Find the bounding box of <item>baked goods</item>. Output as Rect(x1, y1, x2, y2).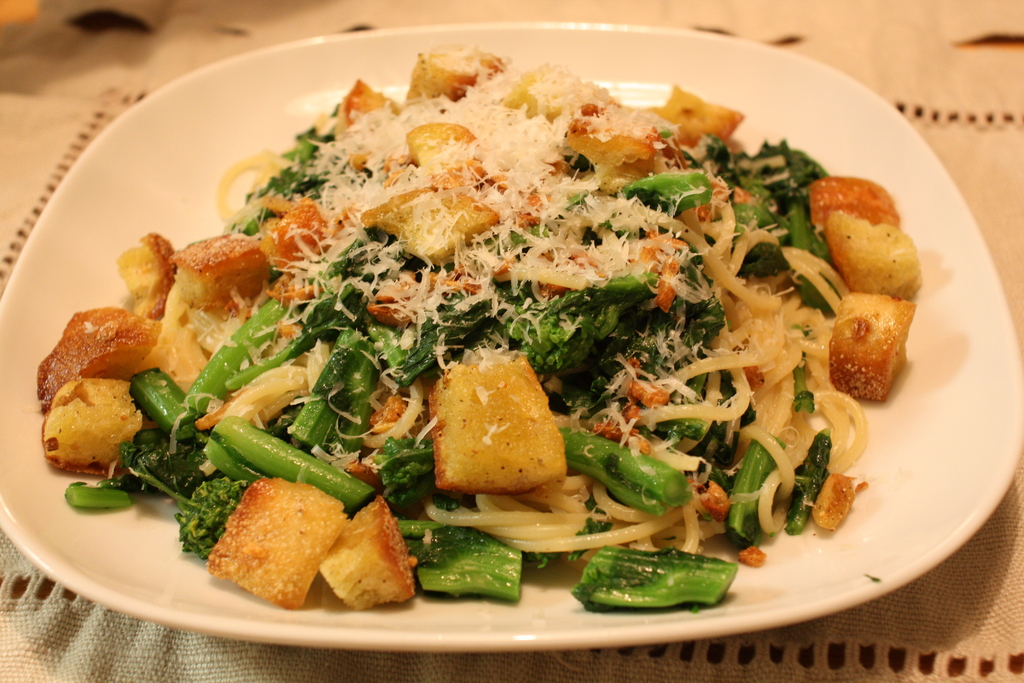
Rect(838, 290, 916, 415).
